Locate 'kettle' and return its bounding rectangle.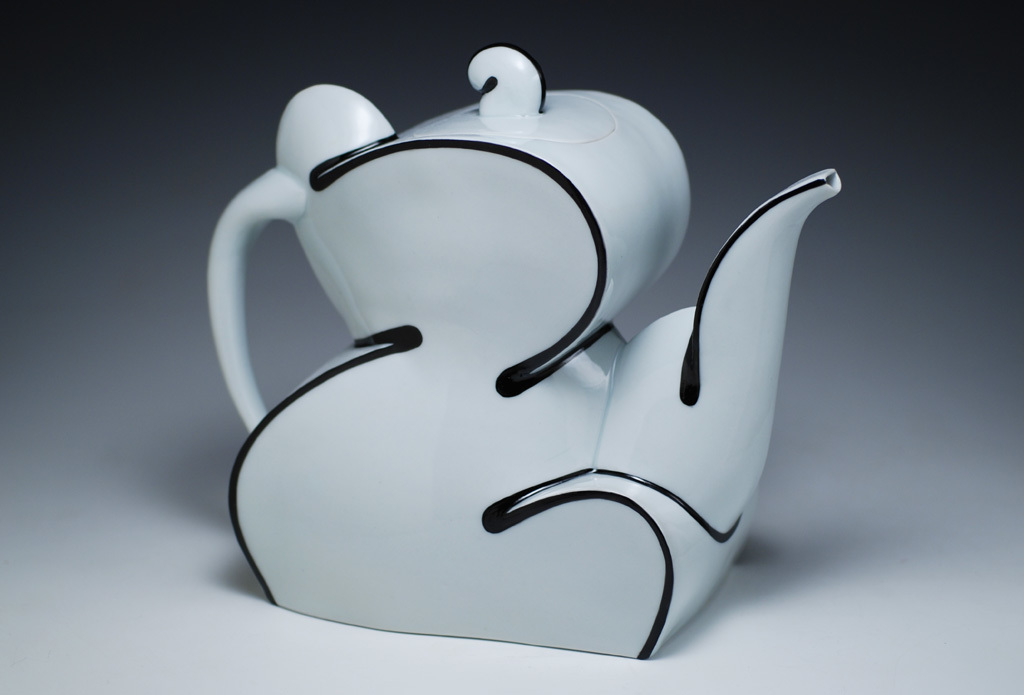
locate(207, 42, 841, 660).
